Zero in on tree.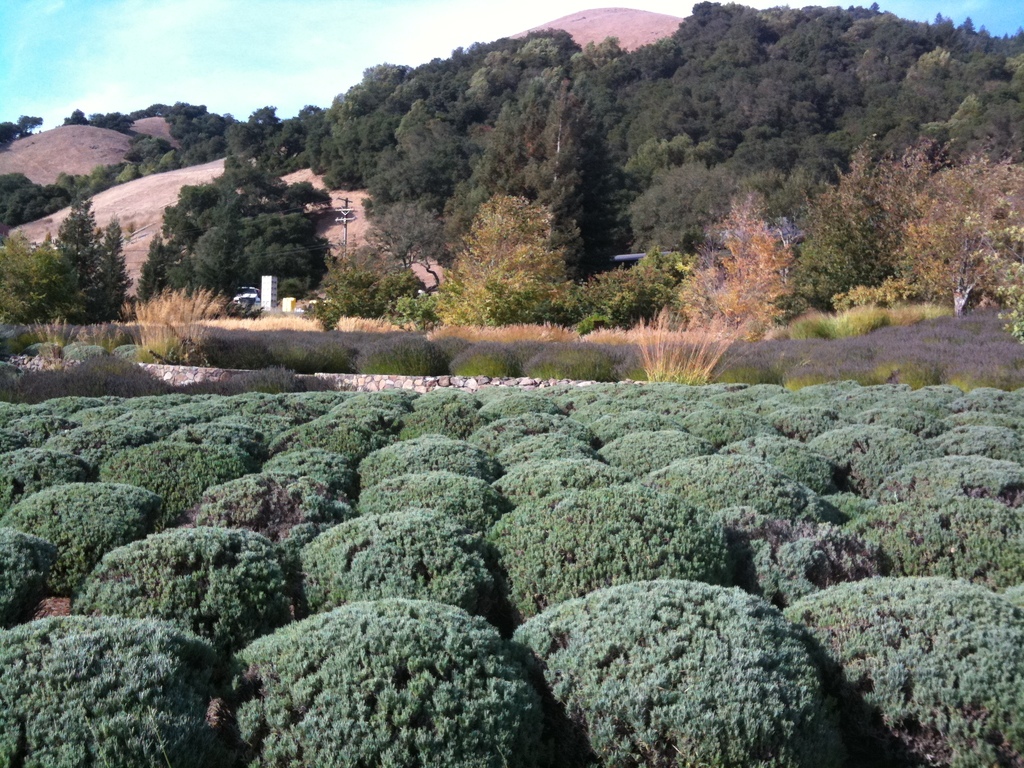
Zeroed in: {"x1": 630, "y1": 451, "x2": 820, "y2": 561}.
